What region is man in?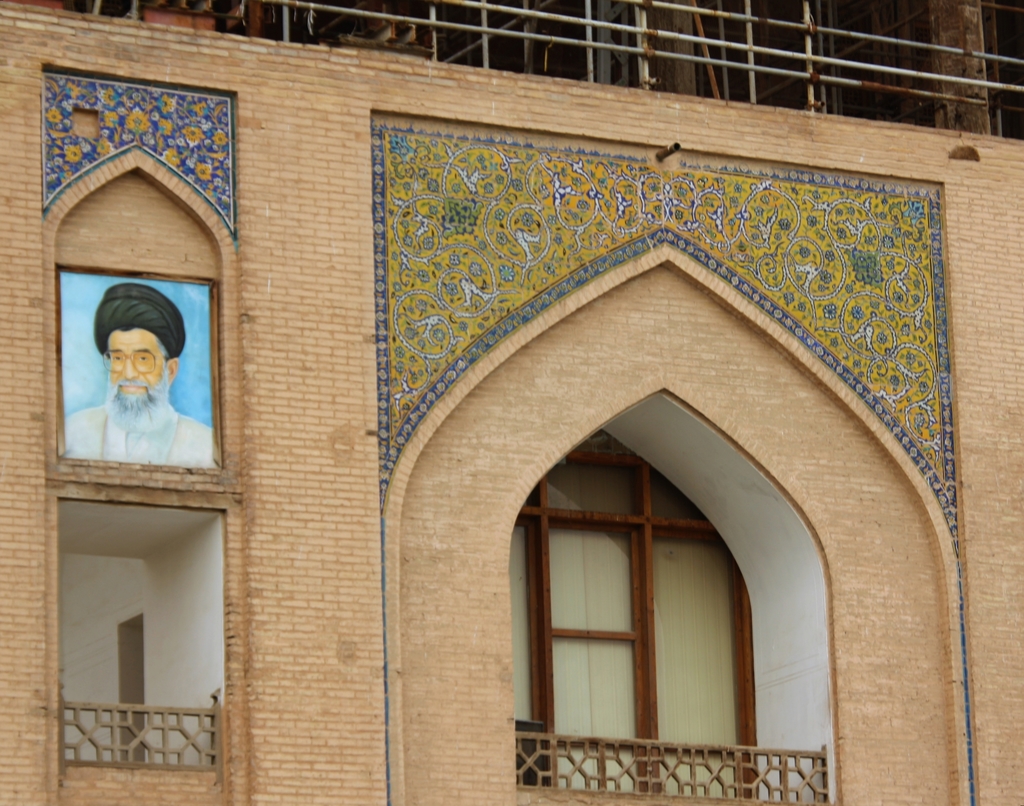
bbox(61, 279, 218, 468).
